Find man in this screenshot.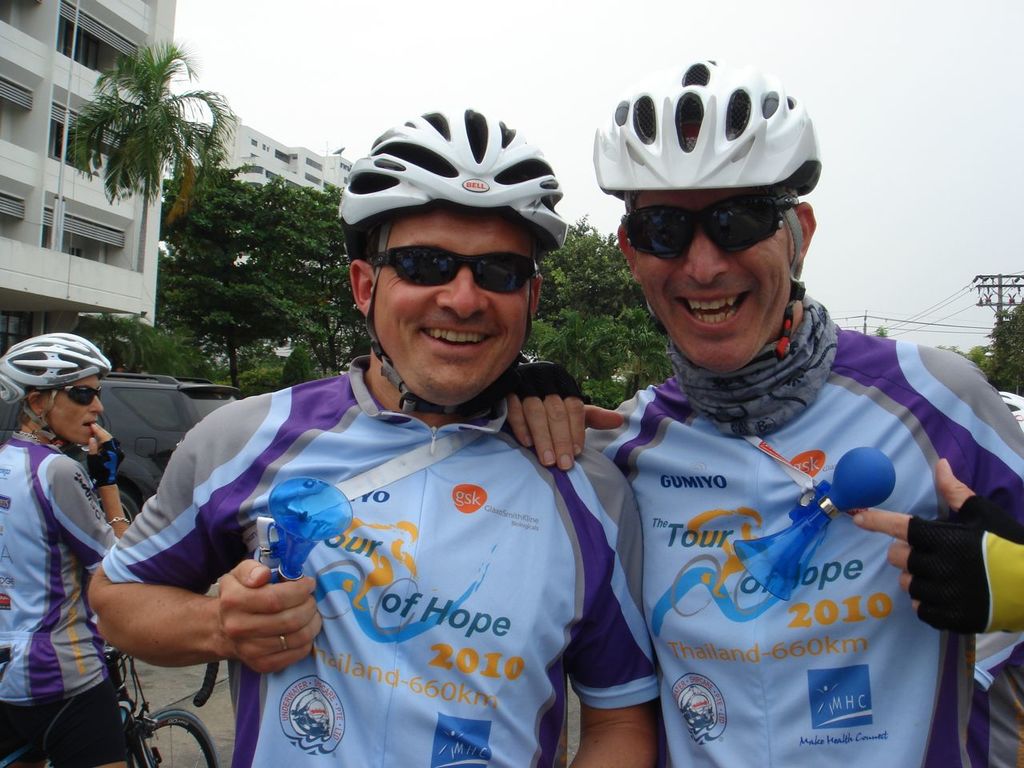
The bounding box for man is <bbox>0, 357, 128, 767</bbox>.
